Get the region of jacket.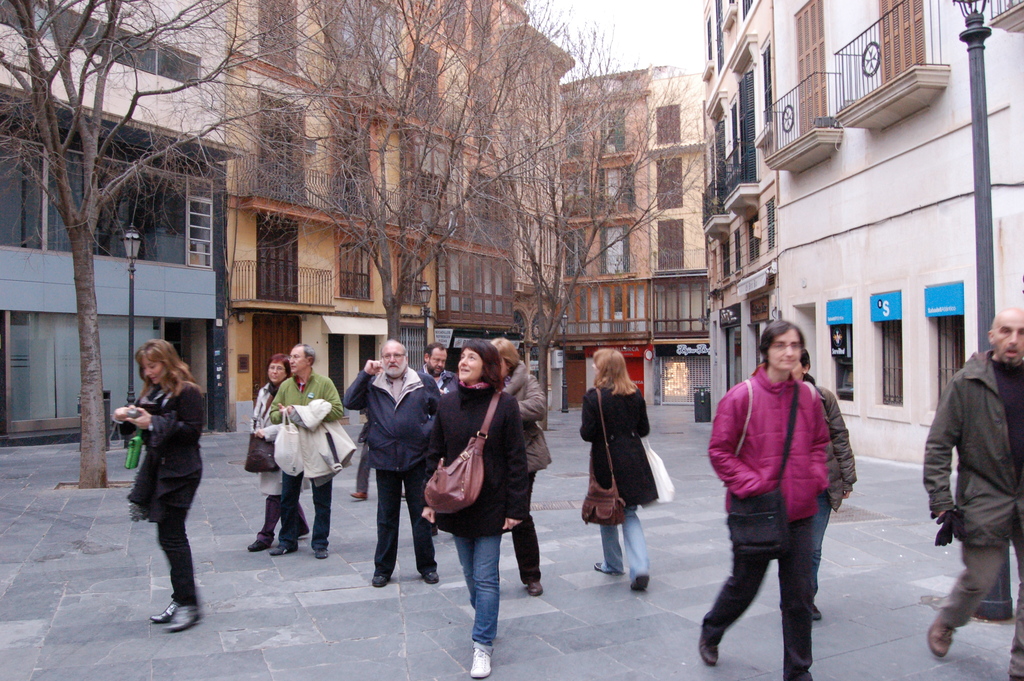
bbox=(809, 381, 858, 504).
